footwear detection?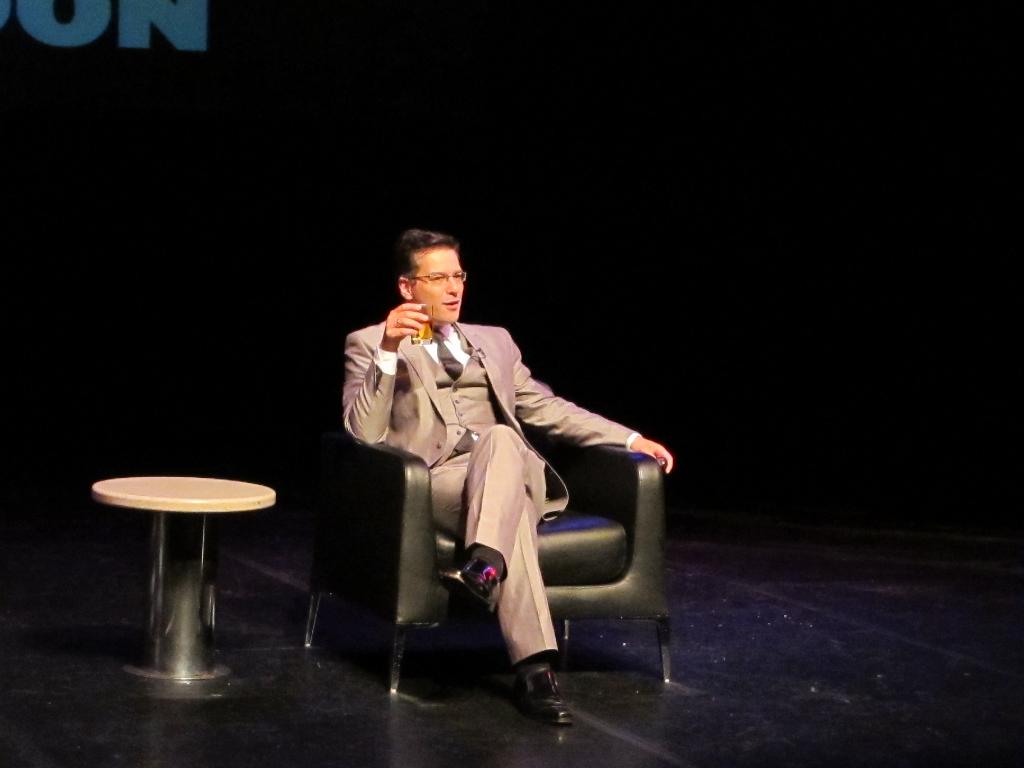
446, 559, 506, 607
